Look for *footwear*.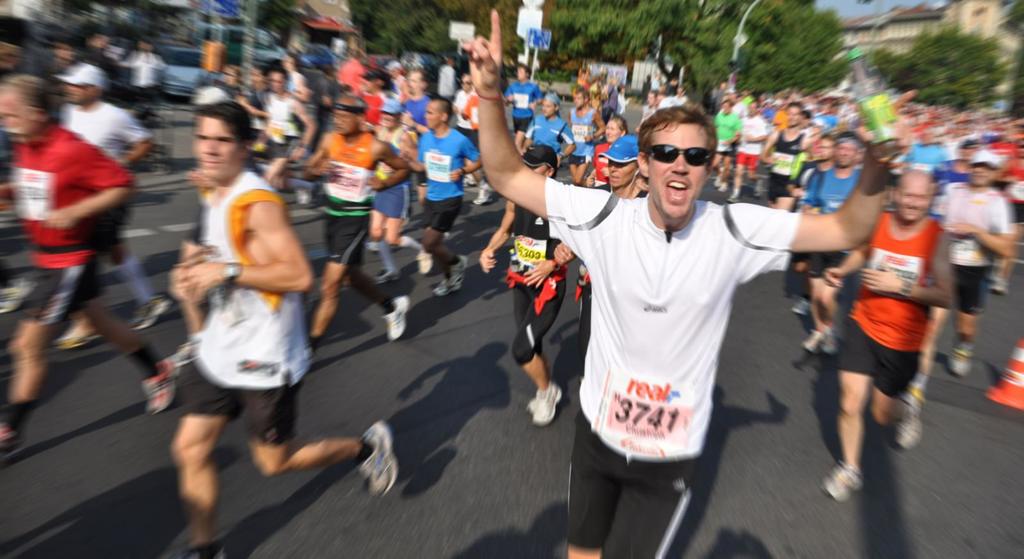
Found: select_region(360, 416, 404, 504).
